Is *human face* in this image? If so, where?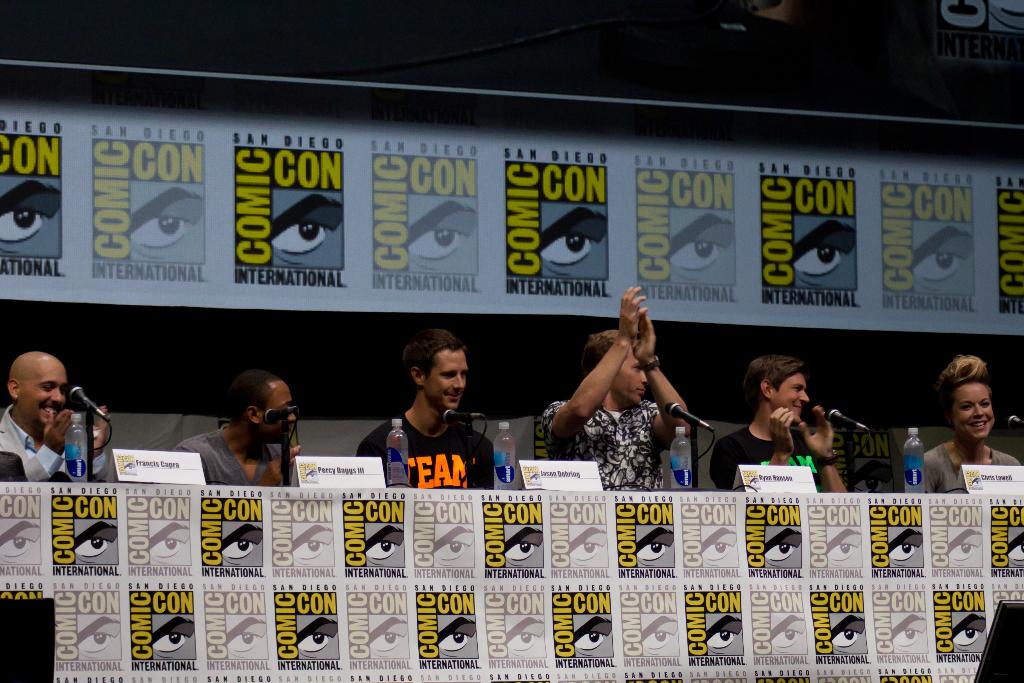
Yes, at Rect(954, 383, 996, 441).
